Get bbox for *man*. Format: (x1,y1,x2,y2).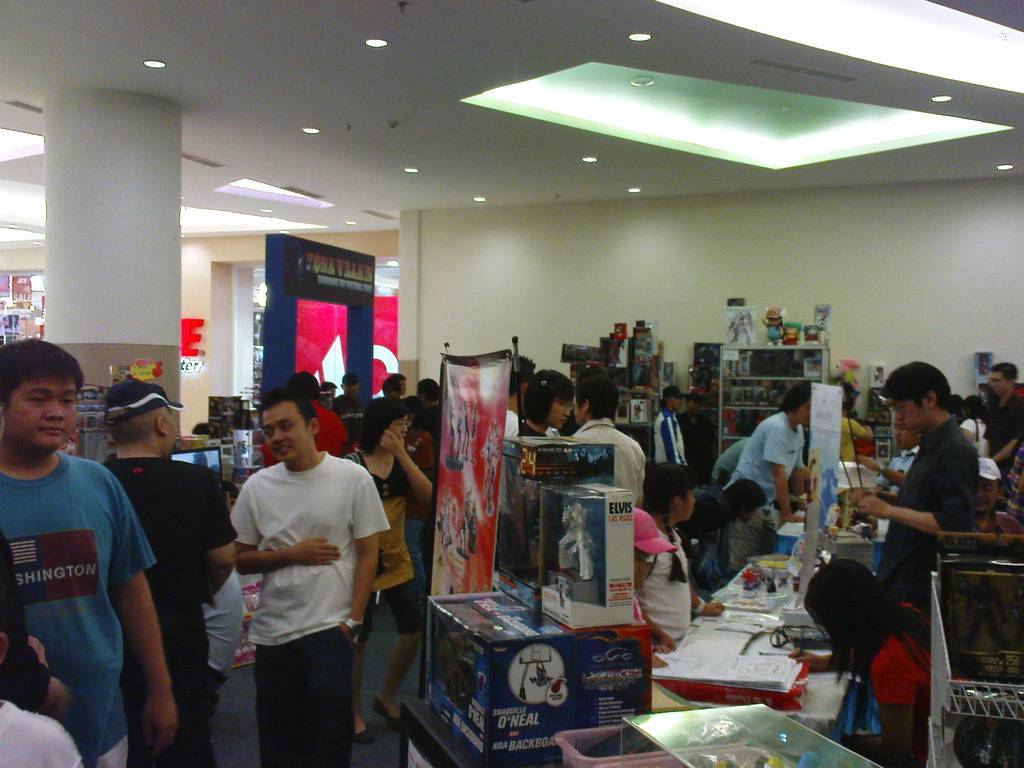
(679,396,717,474).
